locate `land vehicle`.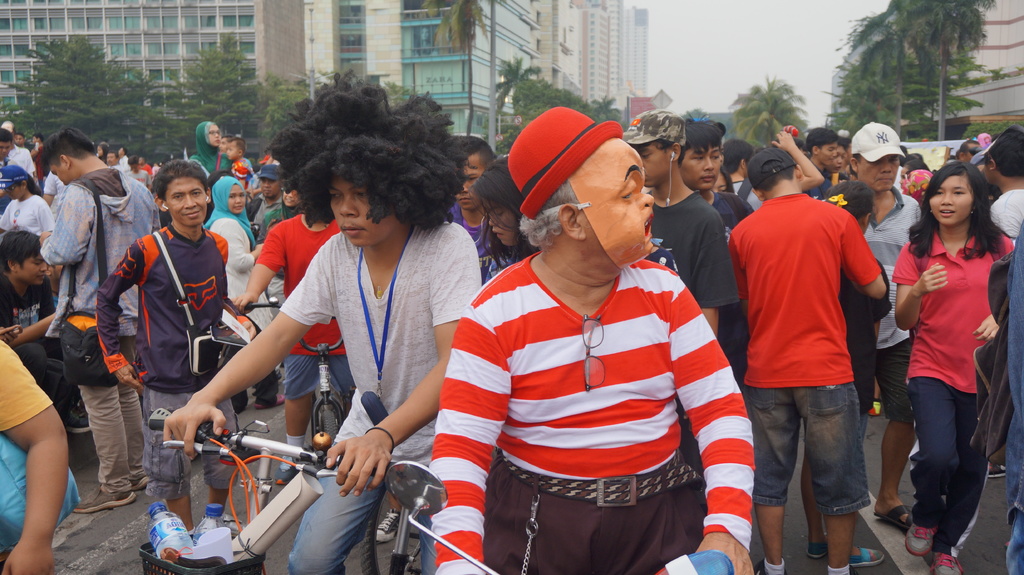
Bounding box: <region>103, 384, 492, 560</region>.
